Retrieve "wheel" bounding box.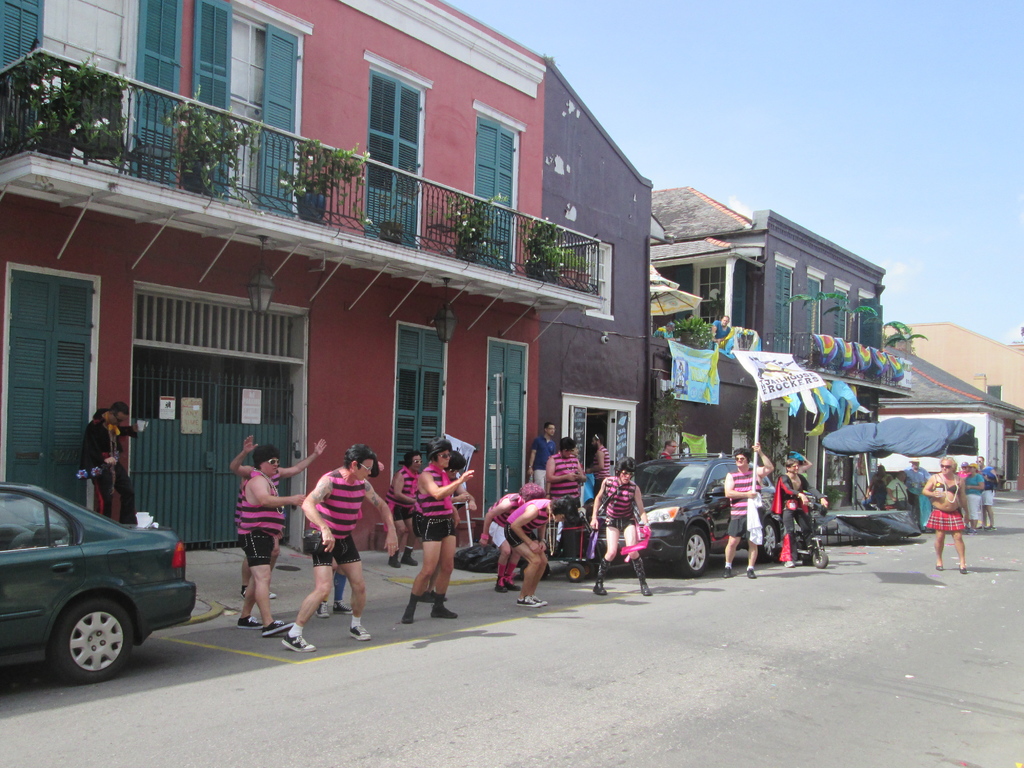
Bounding box: x1=586, y1=560, x2=596, y2=578.
